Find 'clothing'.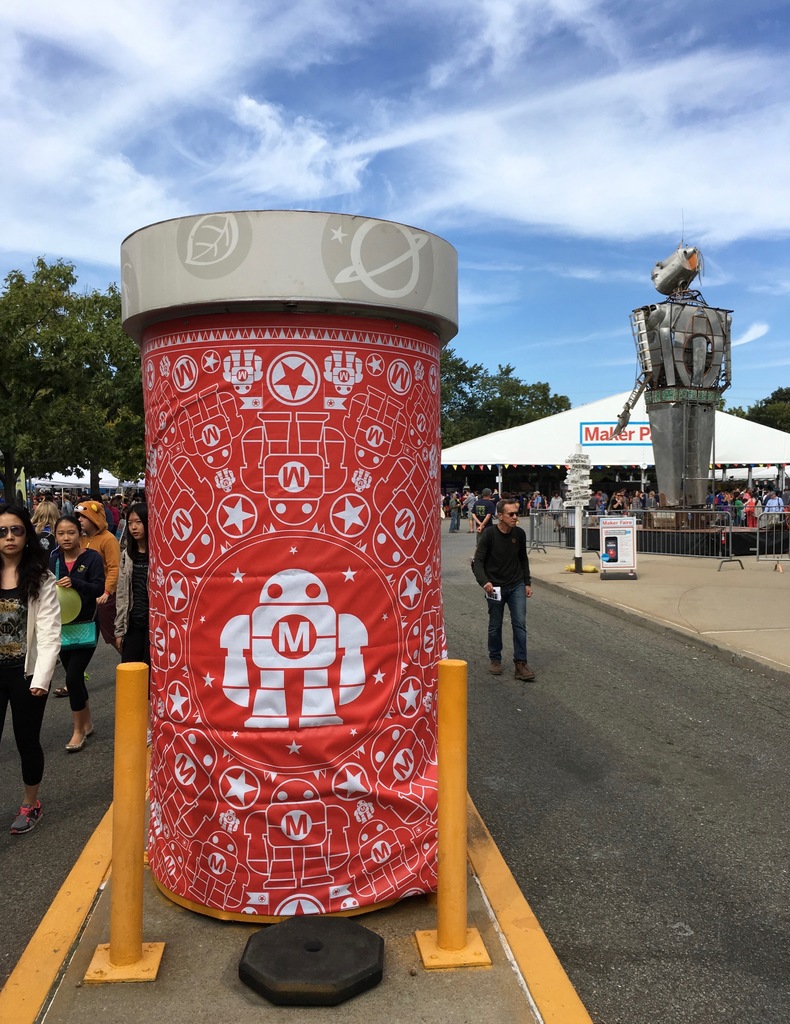
region(475, 521, 531, 582).
